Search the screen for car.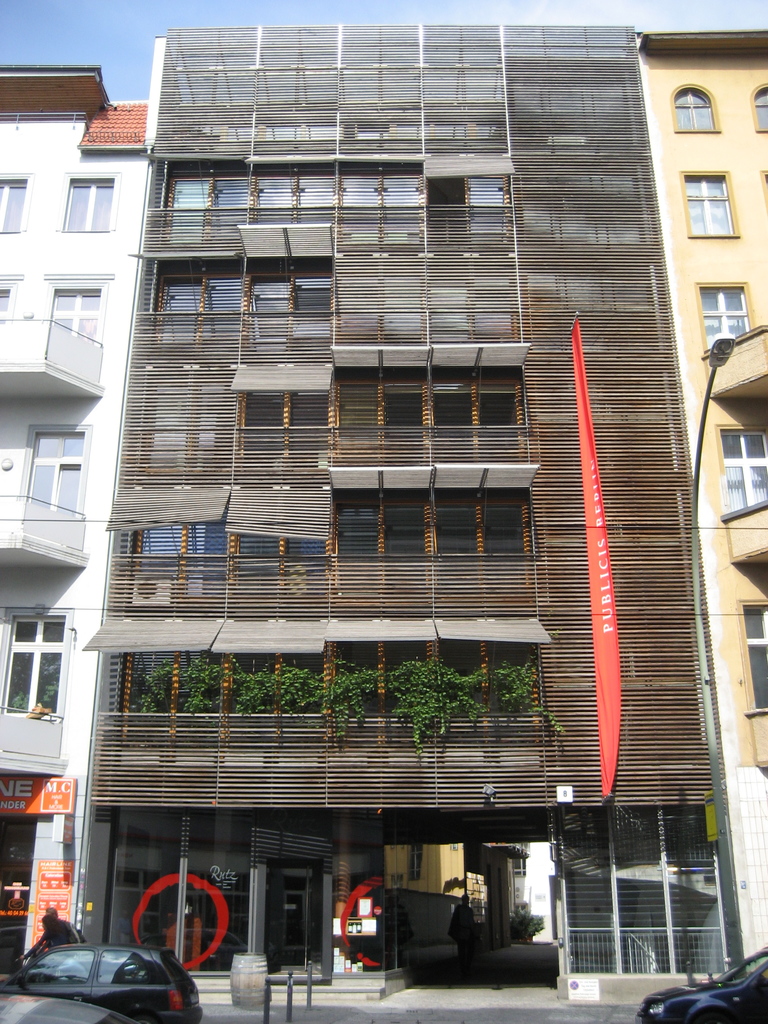
Found at 0:920:204:1013.
